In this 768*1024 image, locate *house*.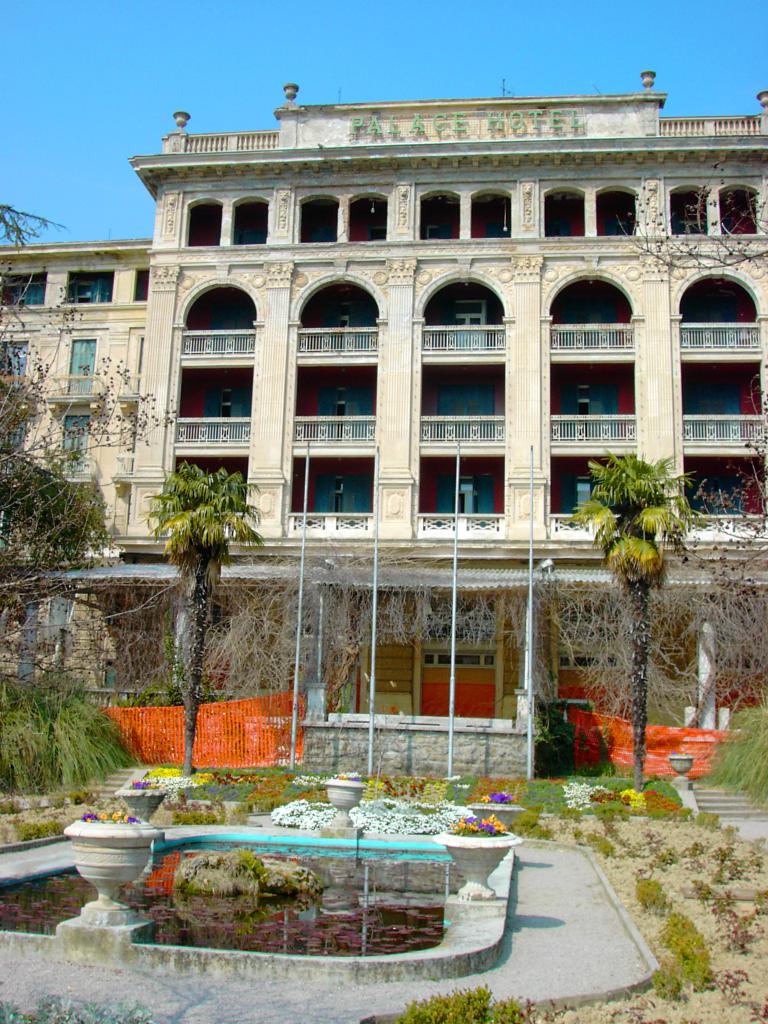
Bounding box: crop(396, 129, 528, 710).
